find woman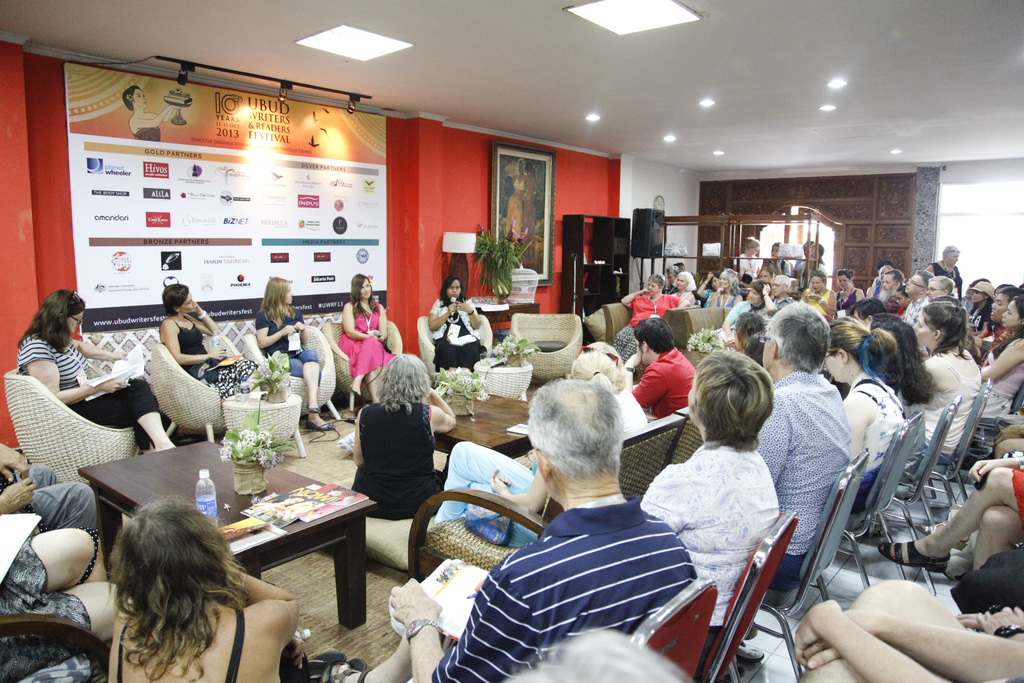
select_region(106, 498, 297, 682)
